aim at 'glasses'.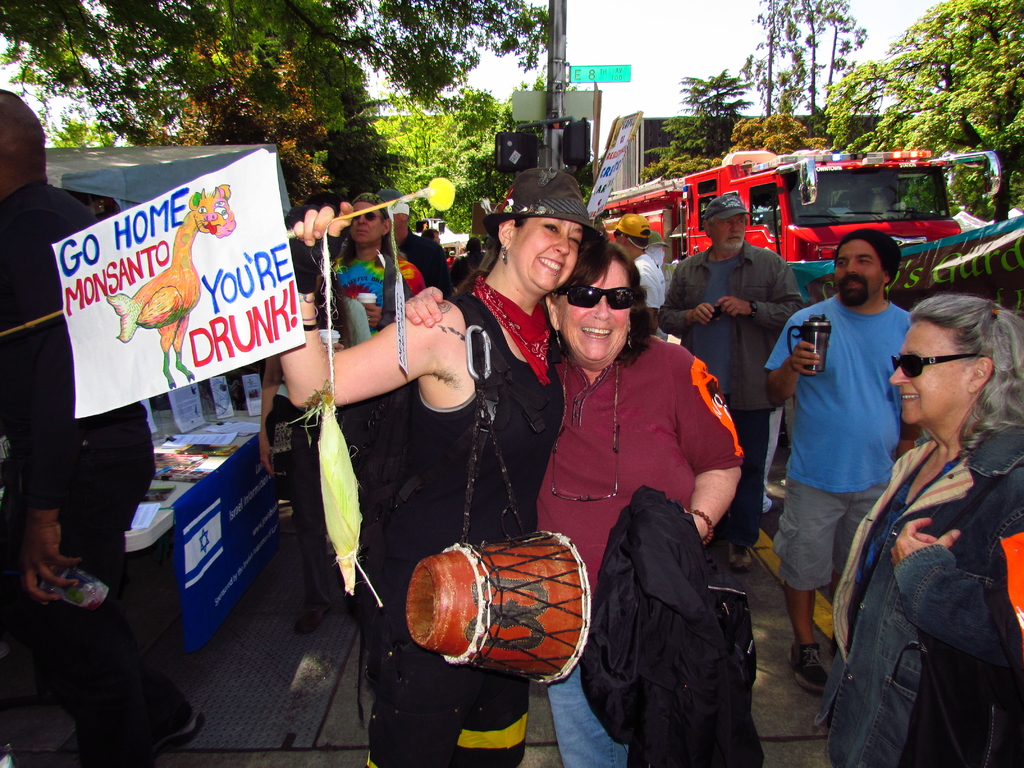
Aimed at select_region(891, 353, 982, 374).
